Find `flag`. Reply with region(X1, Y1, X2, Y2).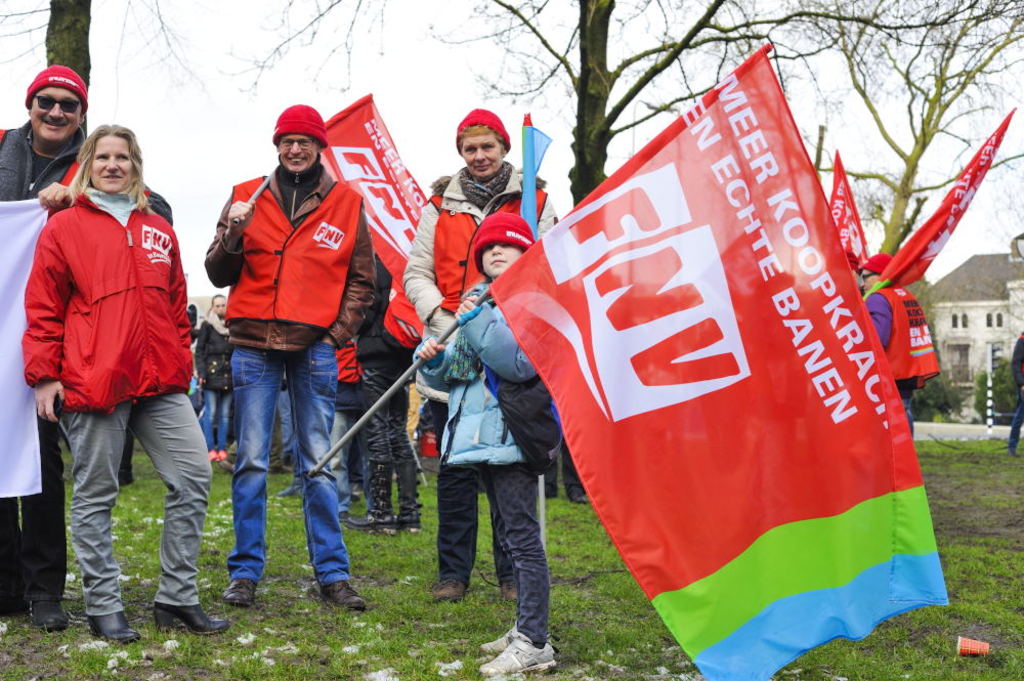
region(874, 101, 1023, 288).
